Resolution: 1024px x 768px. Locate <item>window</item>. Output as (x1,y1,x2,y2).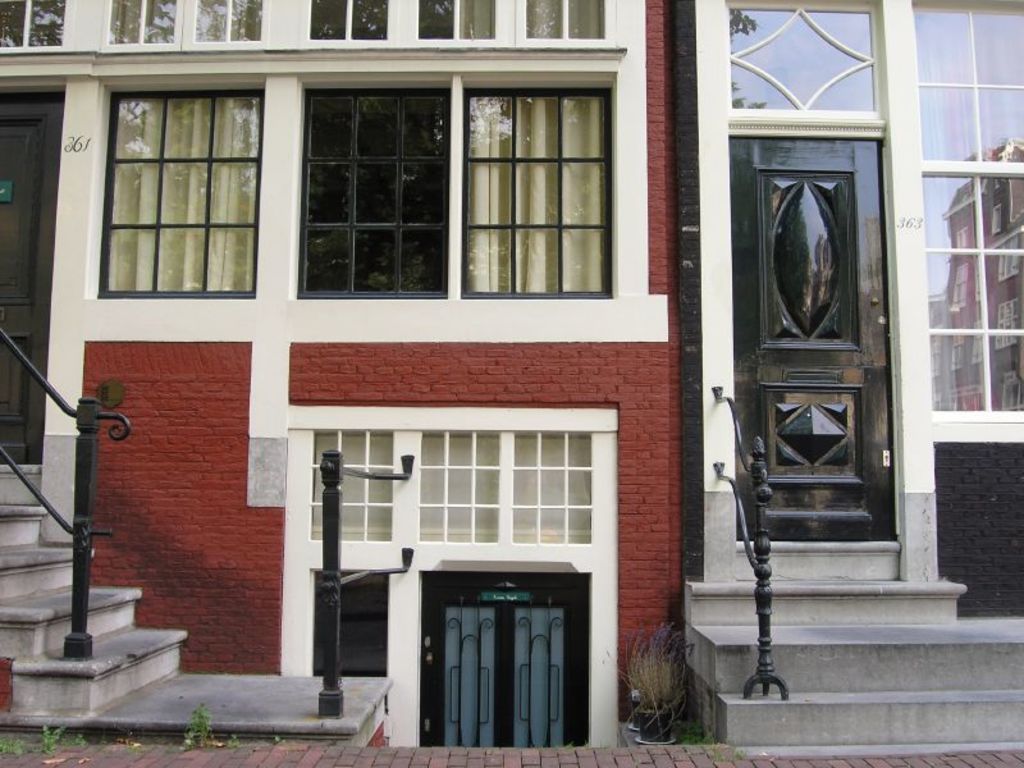
(93,67,266,301).
